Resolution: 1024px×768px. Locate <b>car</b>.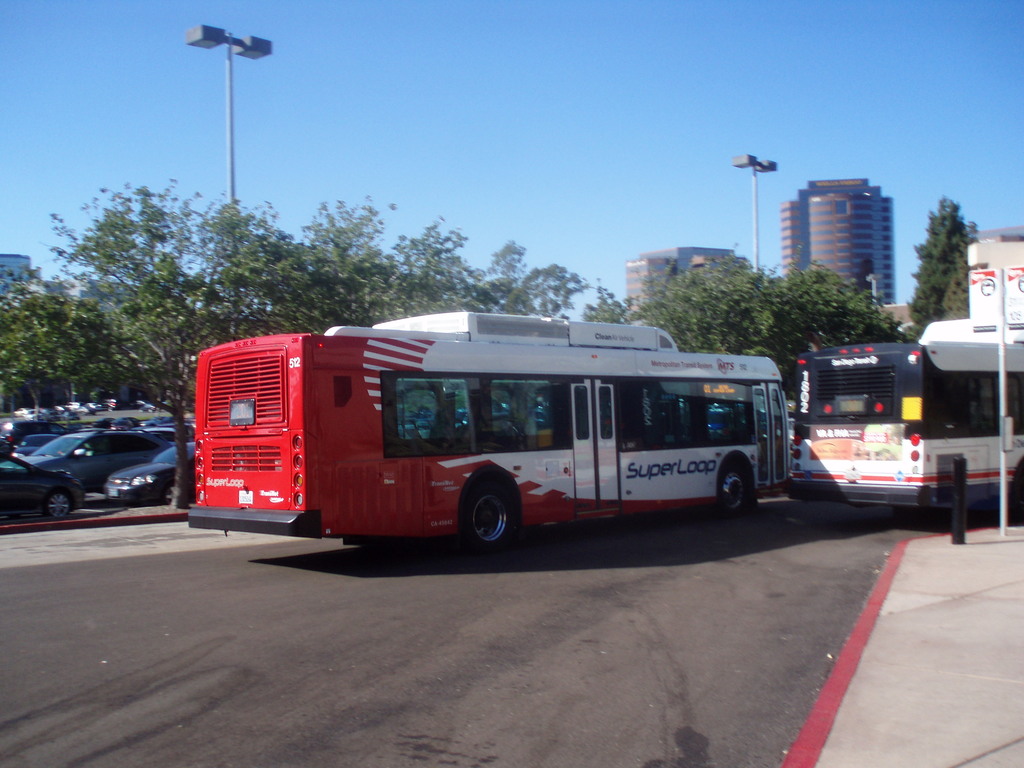
pyautogui.locateOnScreen(91, 432, 208, 496).
